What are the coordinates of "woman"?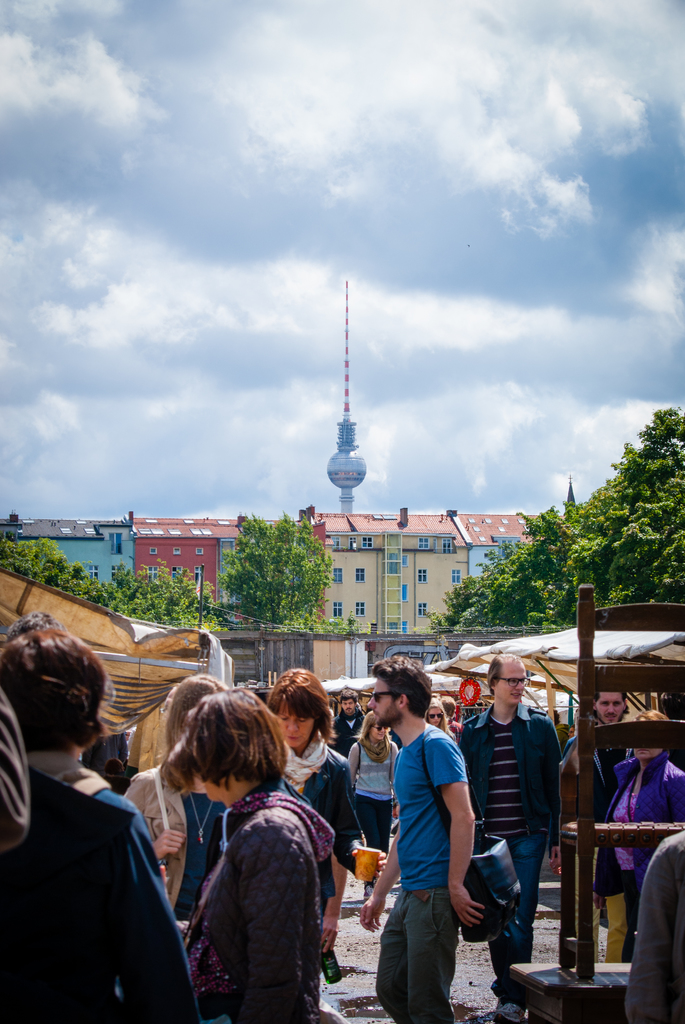
157,688,345,1014.
